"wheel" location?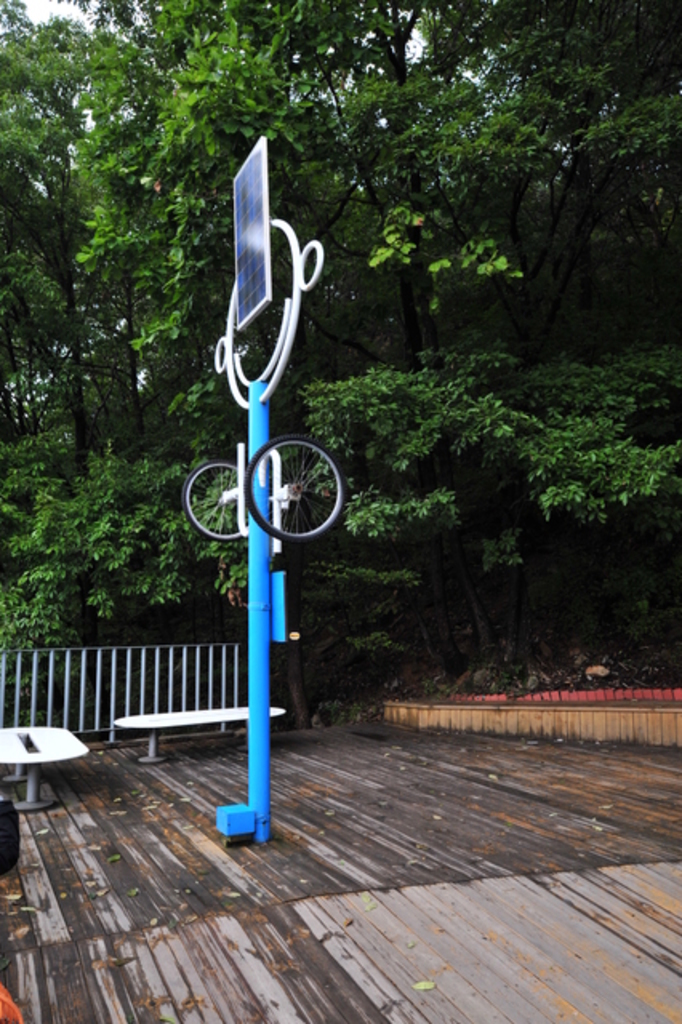
BBox(179, 459, 245, 546)
